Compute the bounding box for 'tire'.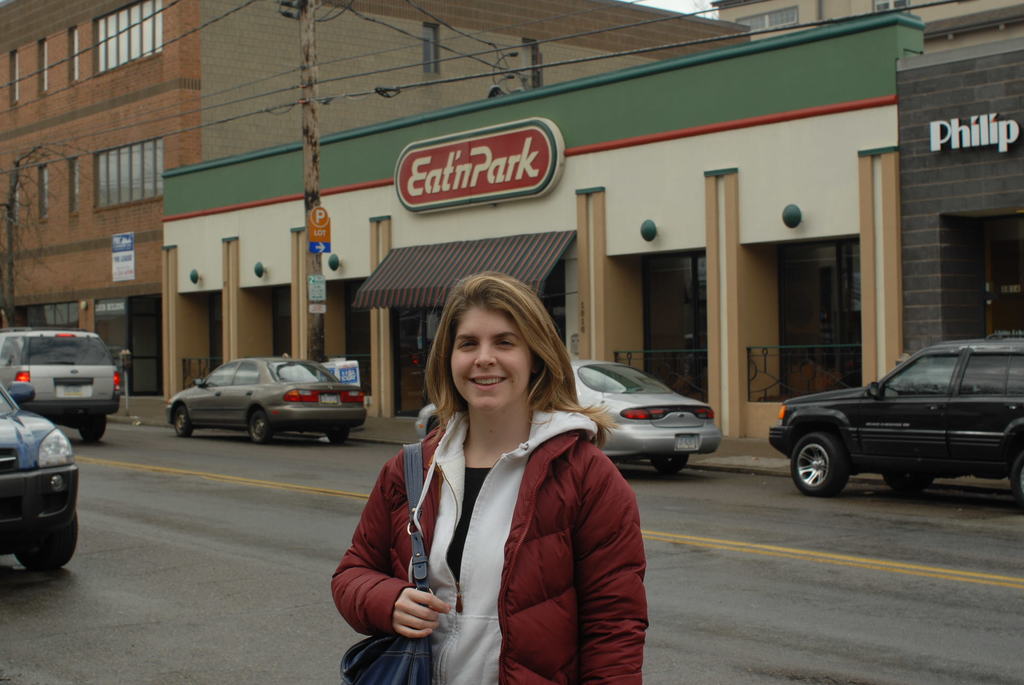
[246, 407, 279, 446].
